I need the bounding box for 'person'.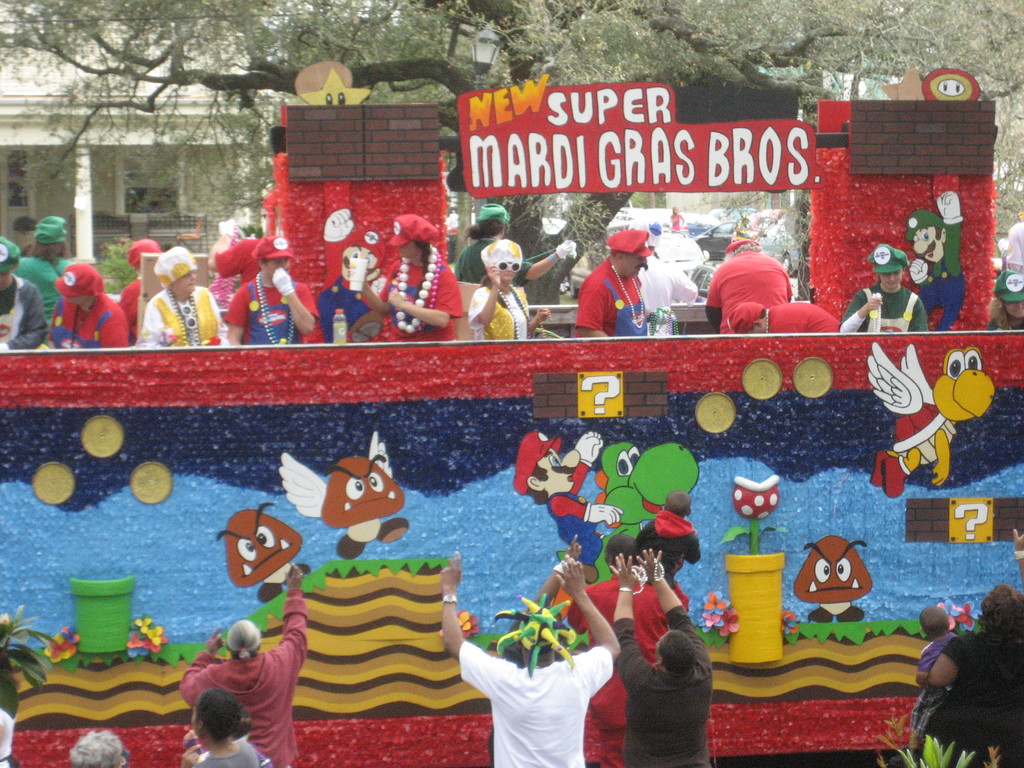
Here it is: bbox=[139, 243, 230, 345].
